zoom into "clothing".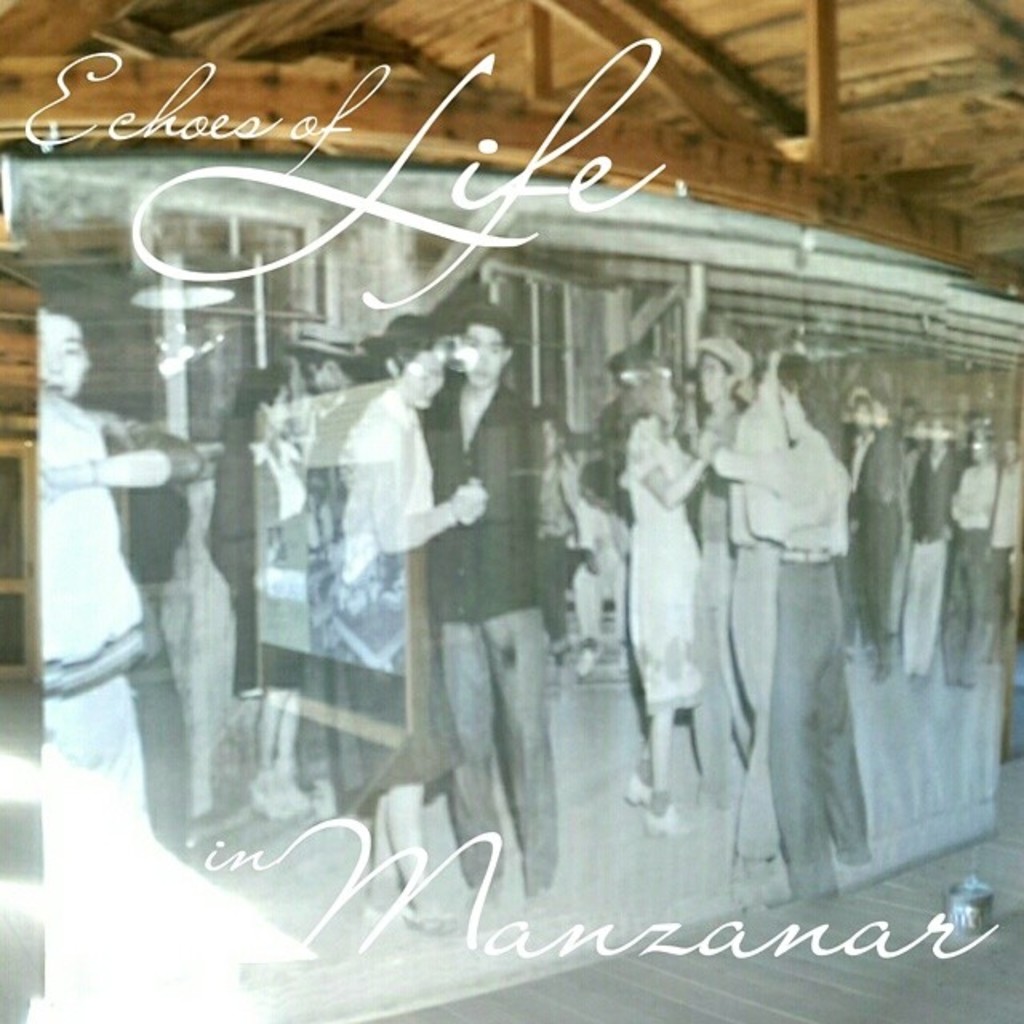
Zoom target: Rect(437, 389, 534, 922).
